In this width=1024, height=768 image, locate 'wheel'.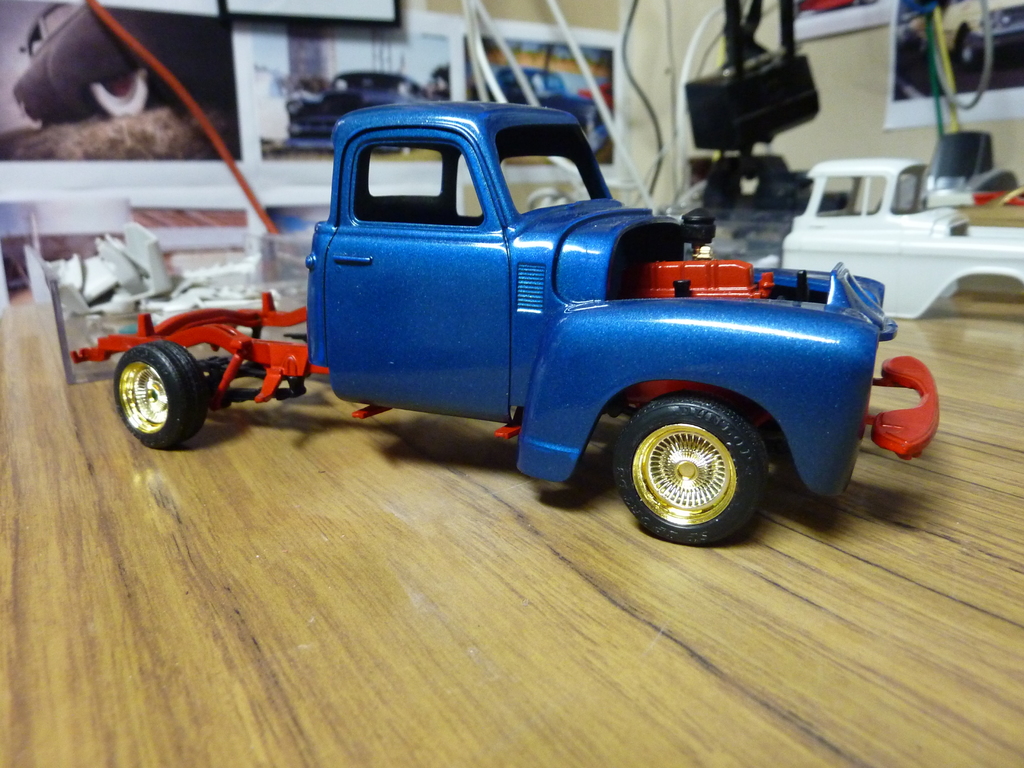
Bounding box: region(611, 390, 769, 543).
